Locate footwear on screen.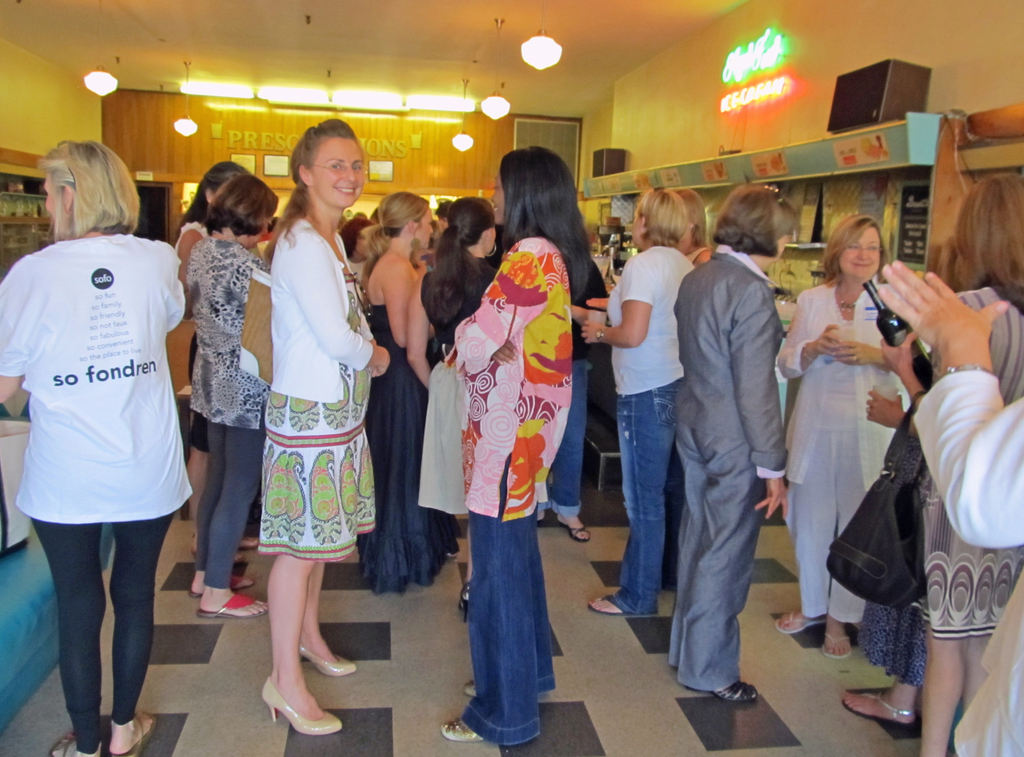
On screen at Rect(554, 514, 588, 544).
